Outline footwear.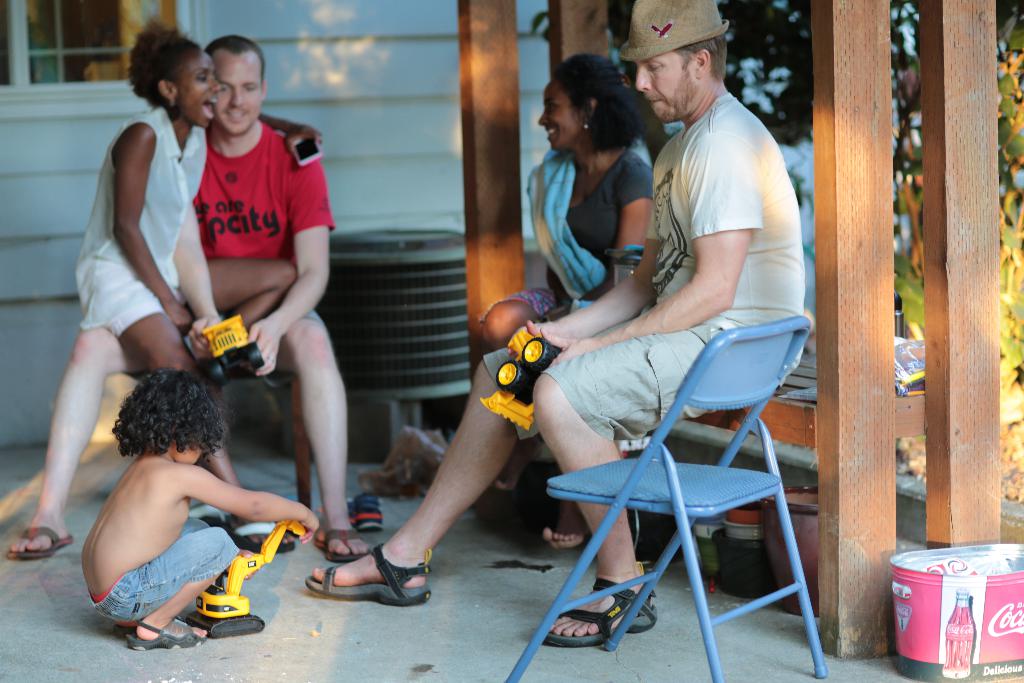
Outline: (543,579,660,649).
